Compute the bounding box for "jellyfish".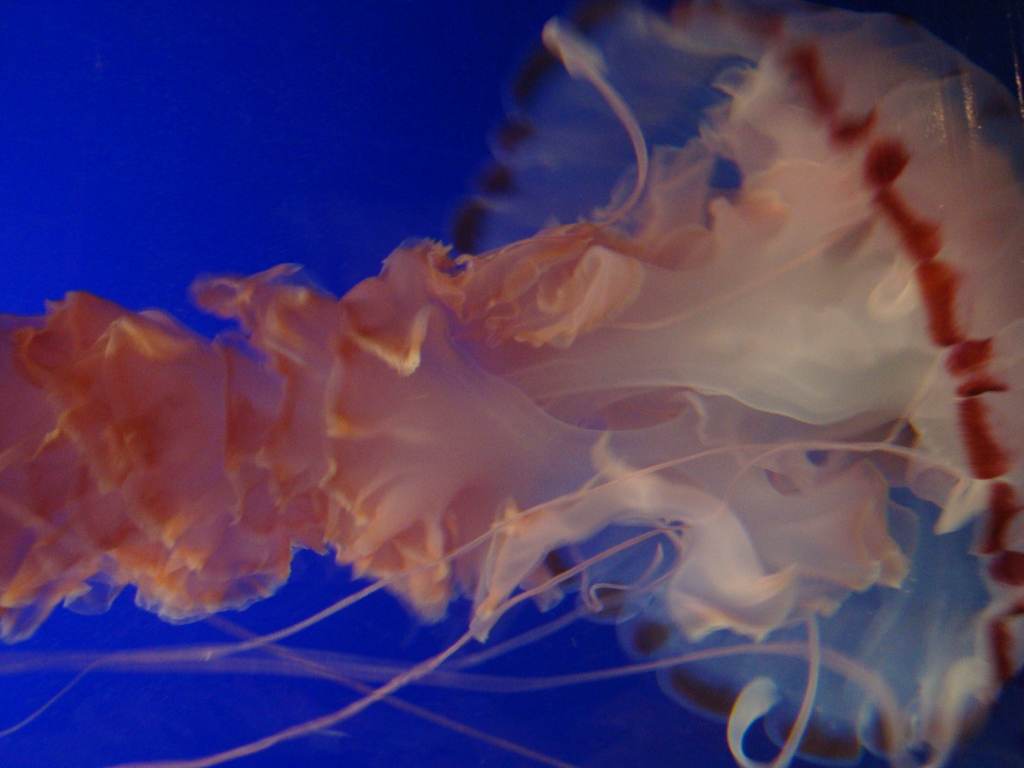
0/1/1023/767.
